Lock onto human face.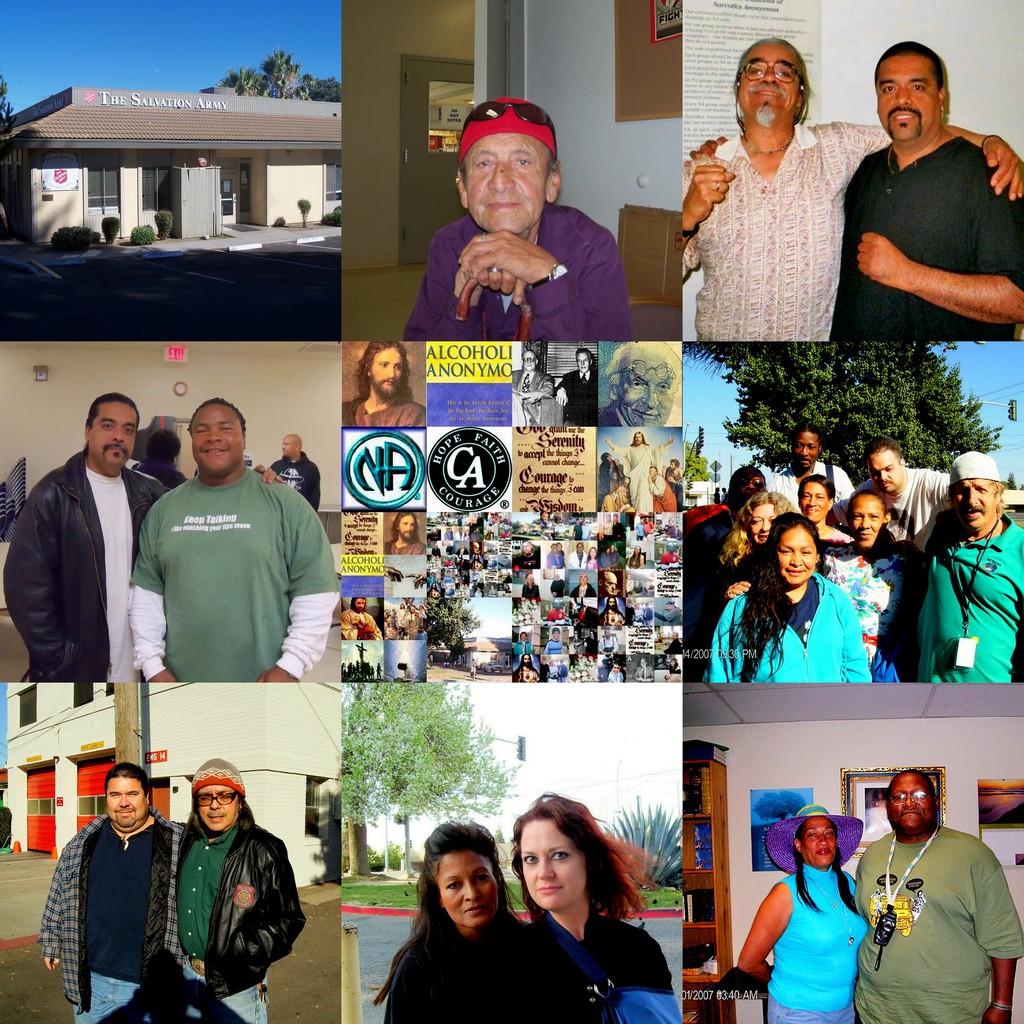
Locked: (x1=279, y1=435, x2=307, y2=466).
